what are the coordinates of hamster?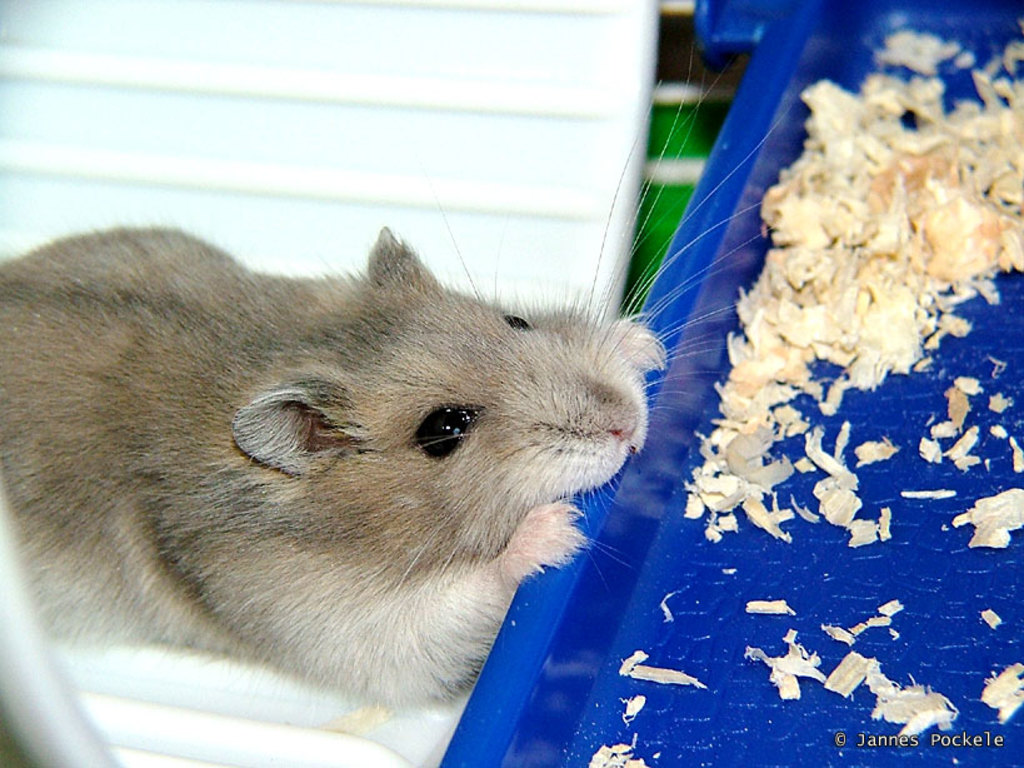
0 53 794 728.
